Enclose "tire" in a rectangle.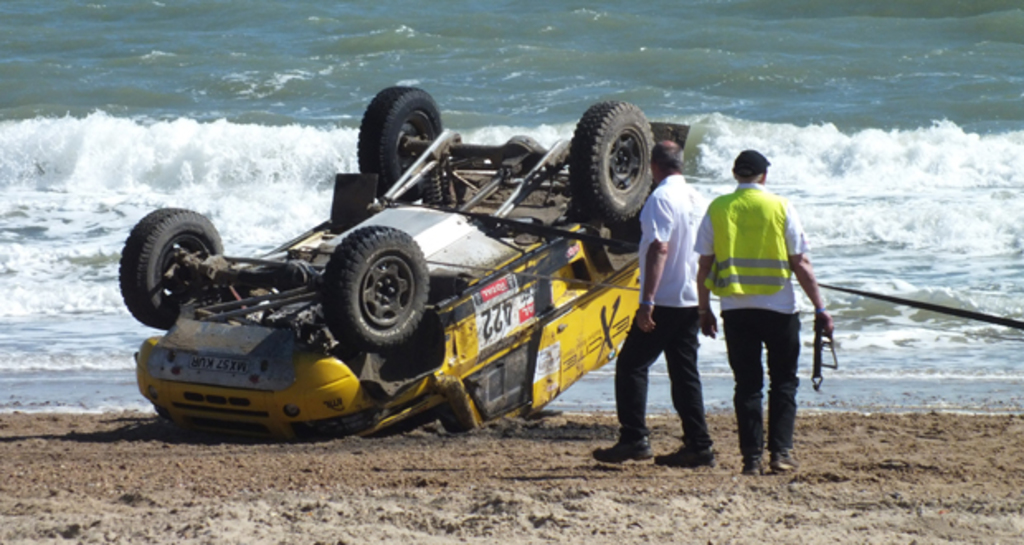
<box>357,88,443,195</box>.
